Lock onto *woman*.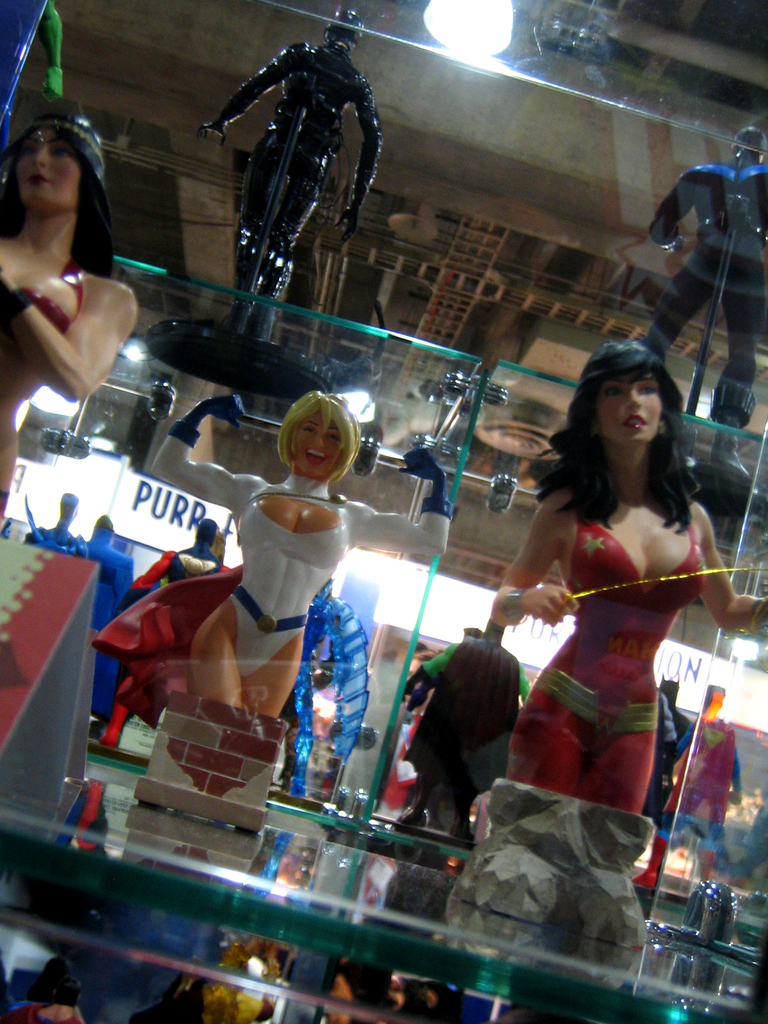
Locked: [x1=494, y1=339, x2=709, y2=805].
